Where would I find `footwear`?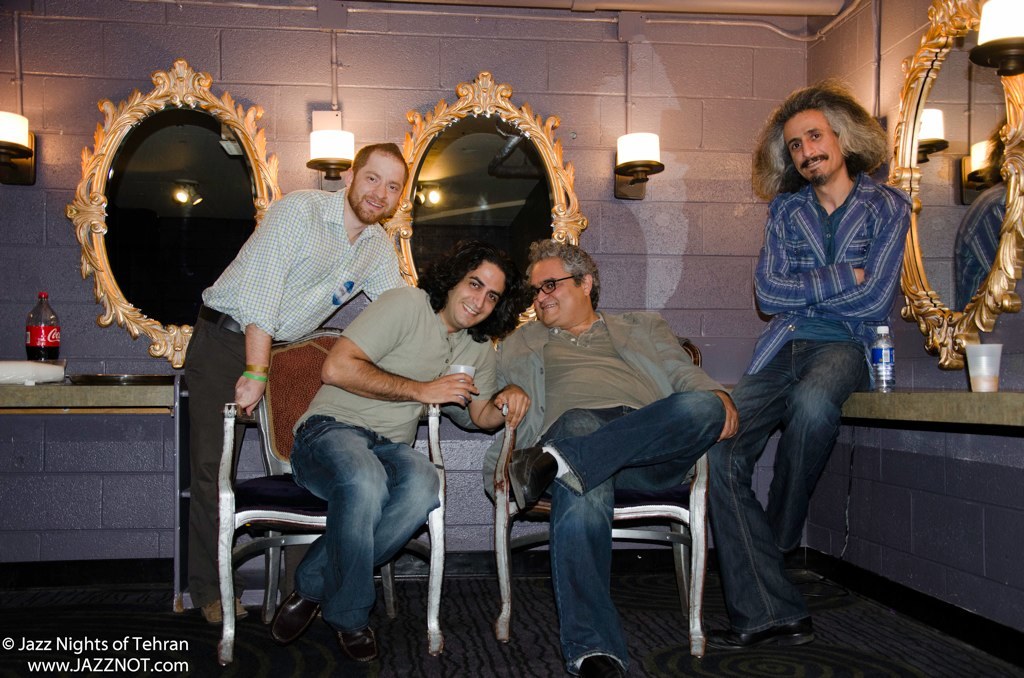
At select_region(706, 618, 815, 653).
